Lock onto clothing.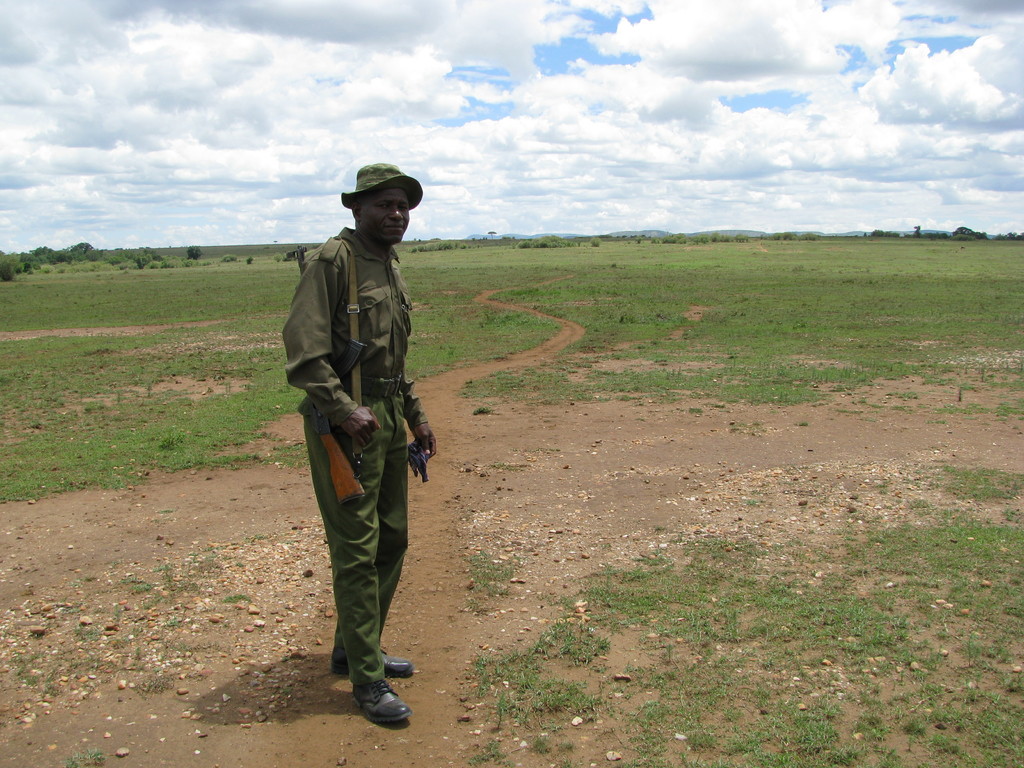
Locked: bbox=(341, 158, 429, 204).
